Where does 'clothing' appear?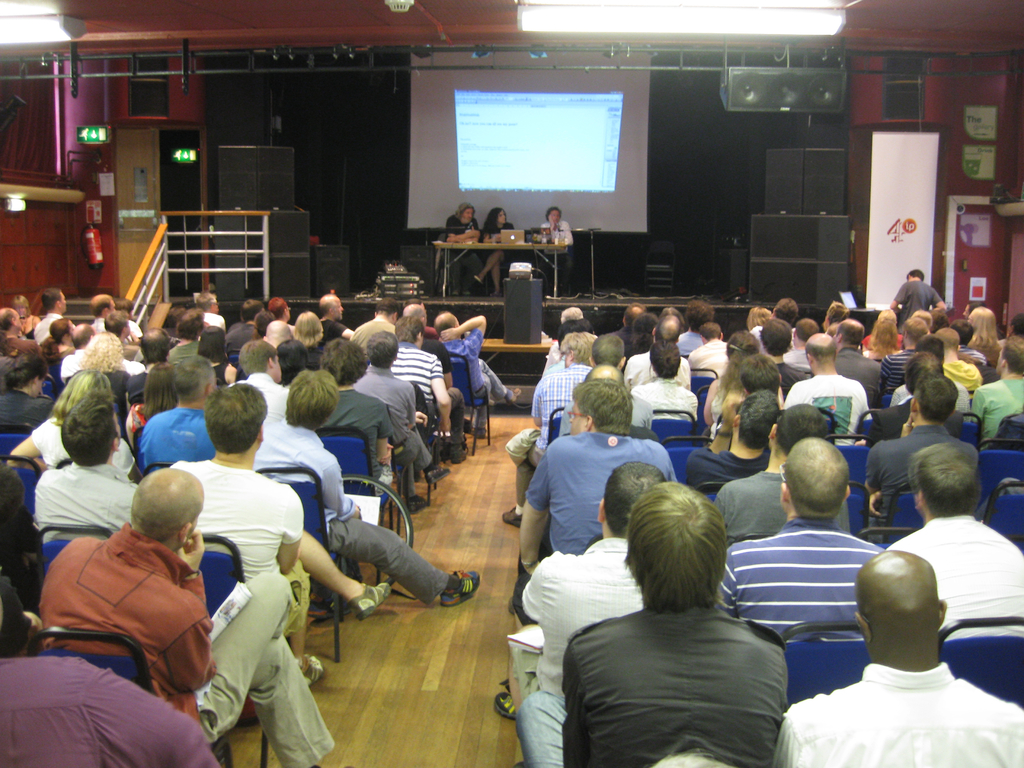
Appears at {"left": 414, "top": 333, "right": 461, "bottom": 403}.
